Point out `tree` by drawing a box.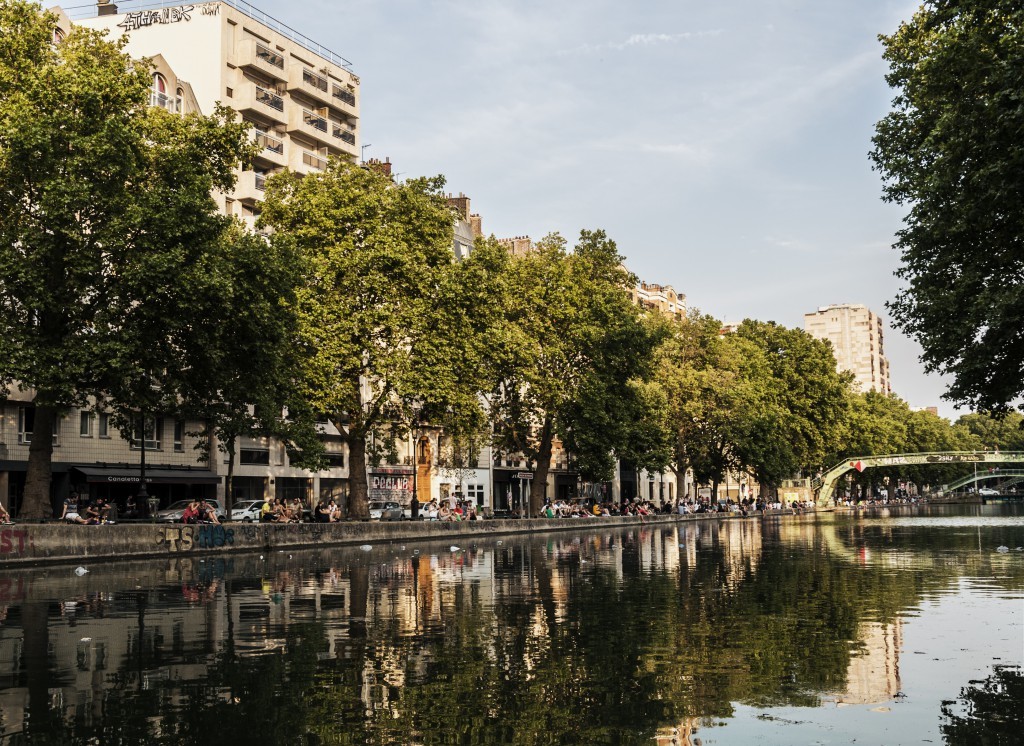
<region>885, 0, 1013, 438</region>.
